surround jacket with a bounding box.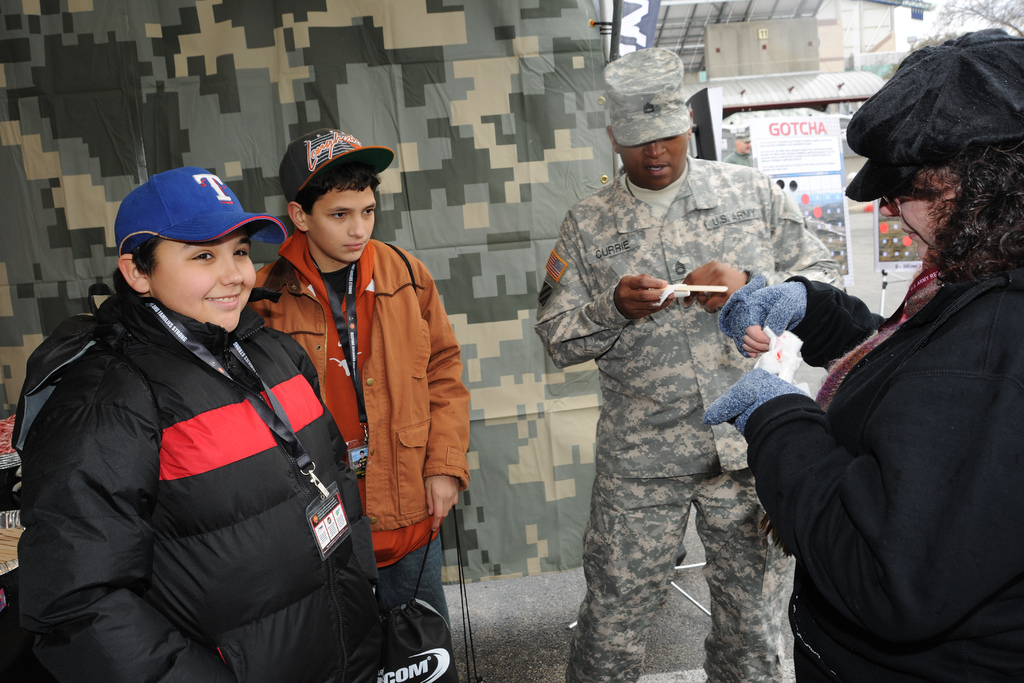
BBox(241, 228, 472, 530).
